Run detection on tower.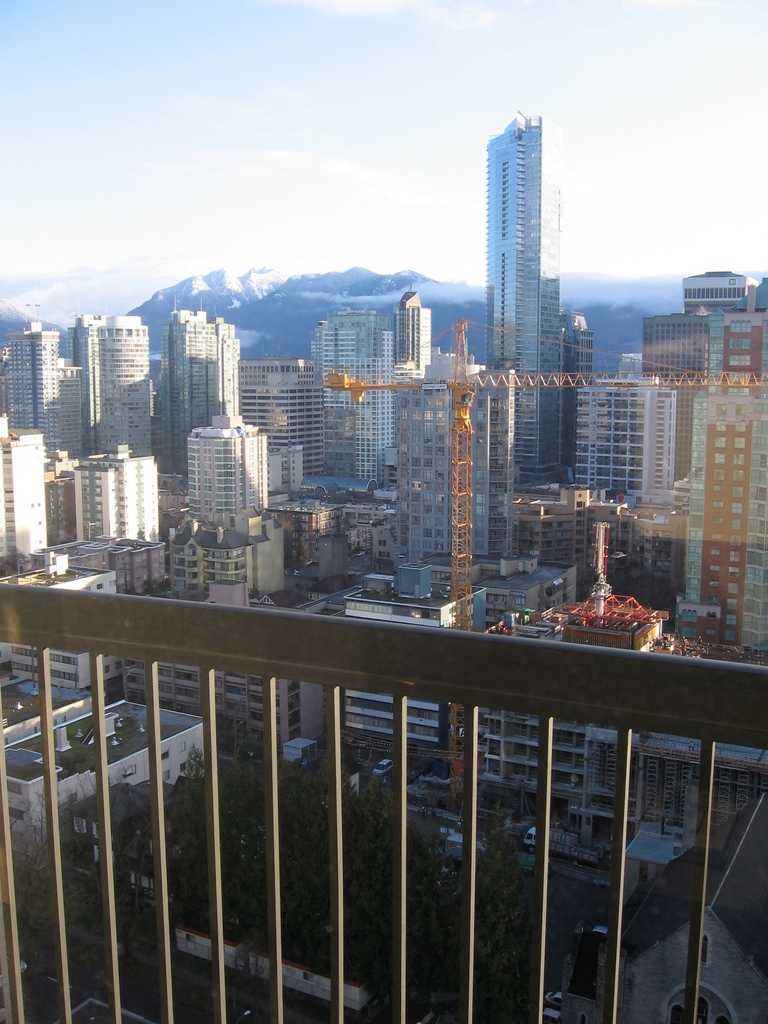
Result: box(486, 114, 571, 488).
